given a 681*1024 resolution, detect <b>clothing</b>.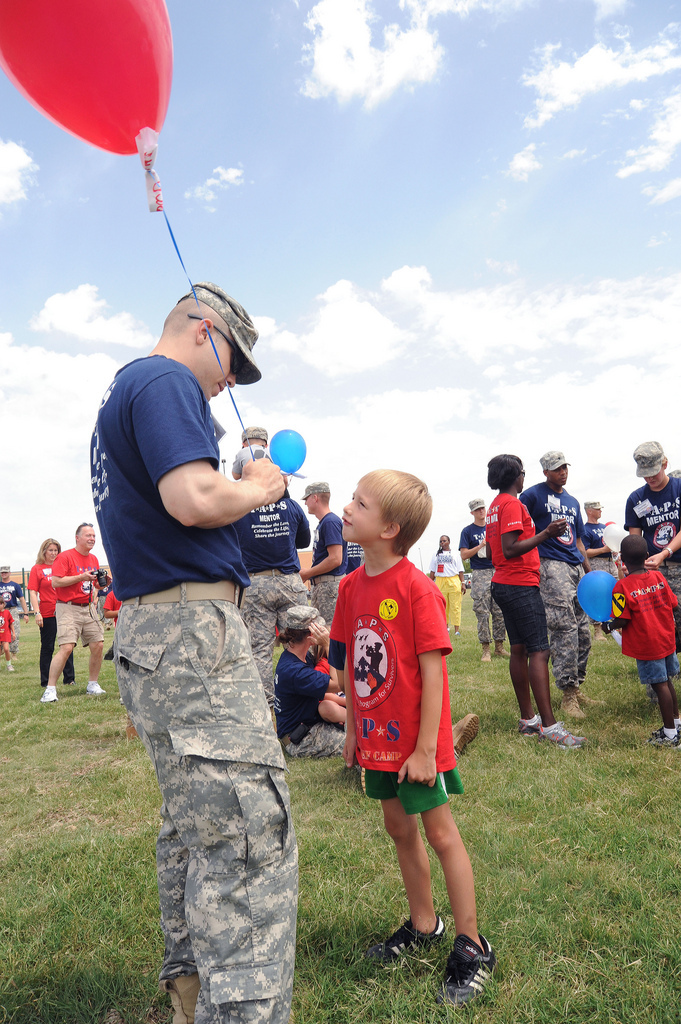
611 561 680 690.
